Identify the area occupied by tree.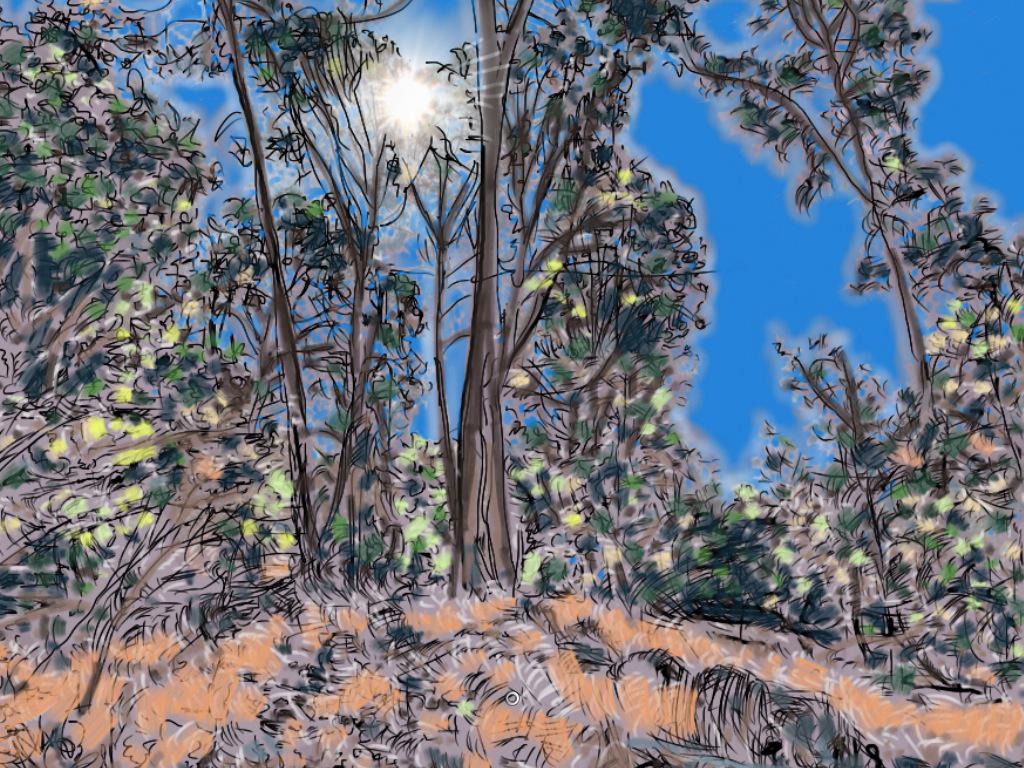
Area: box(665, 0, 1023, 678).
